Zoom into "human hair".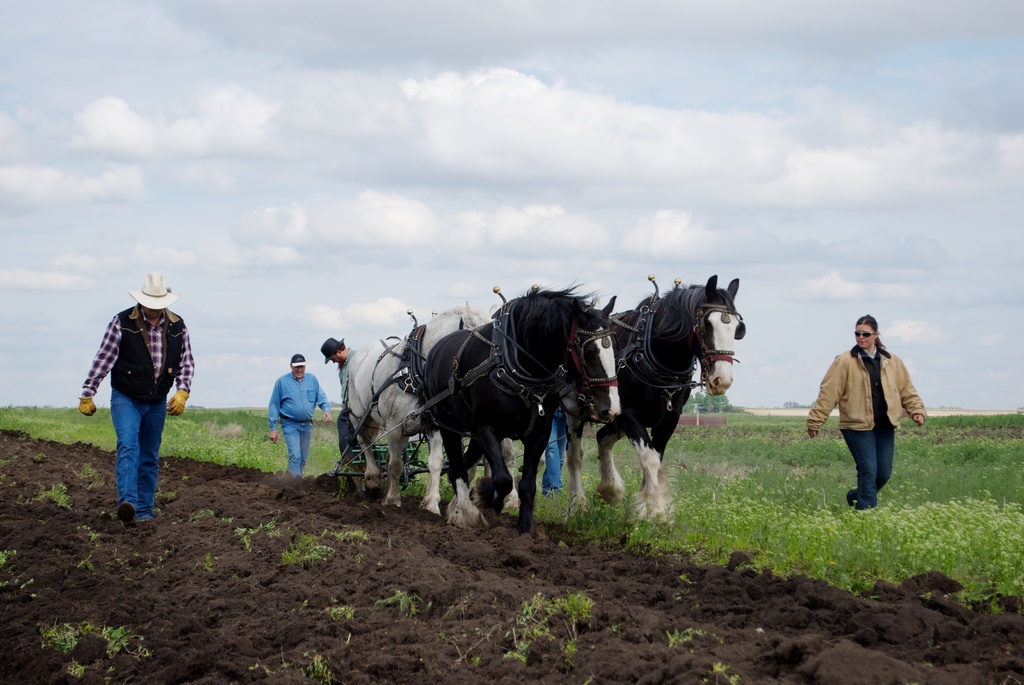
Zoom target: crop(339, 339, 350, 352).
